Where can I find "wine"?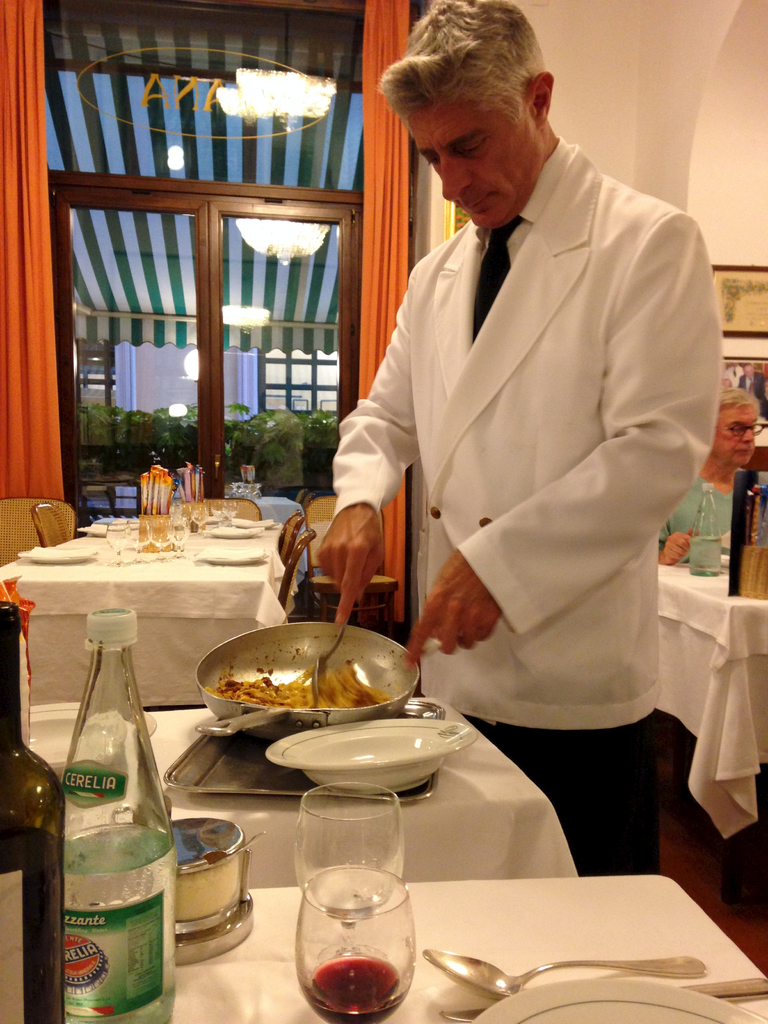
You can find it at select_region(0, 587, 72, 1023).
